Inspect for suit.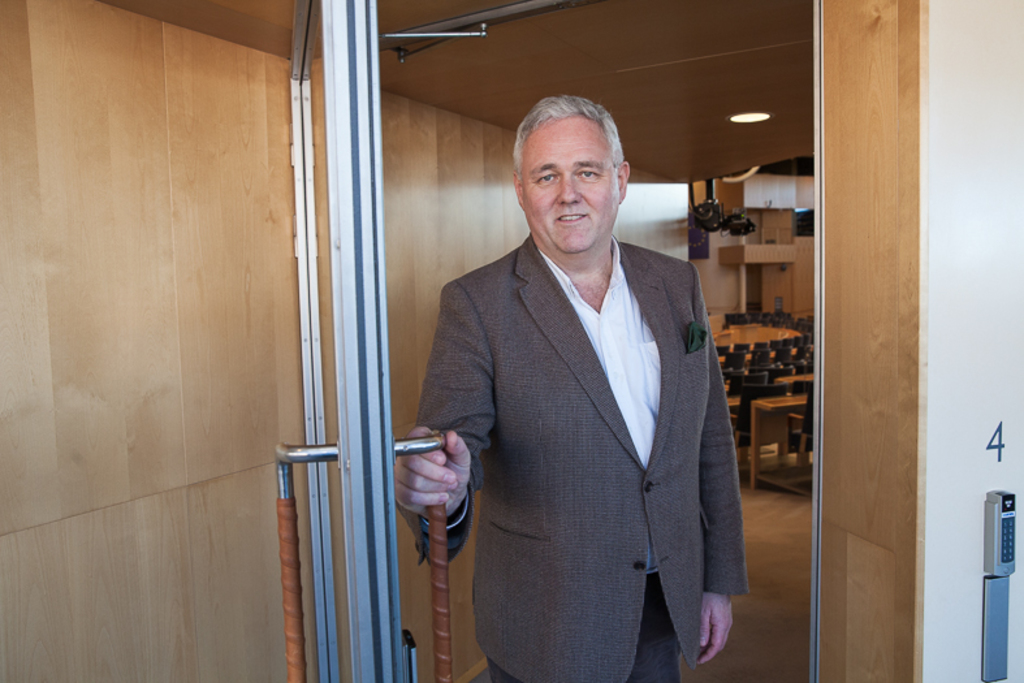
Inspection: [502, 203, 756, 671].
